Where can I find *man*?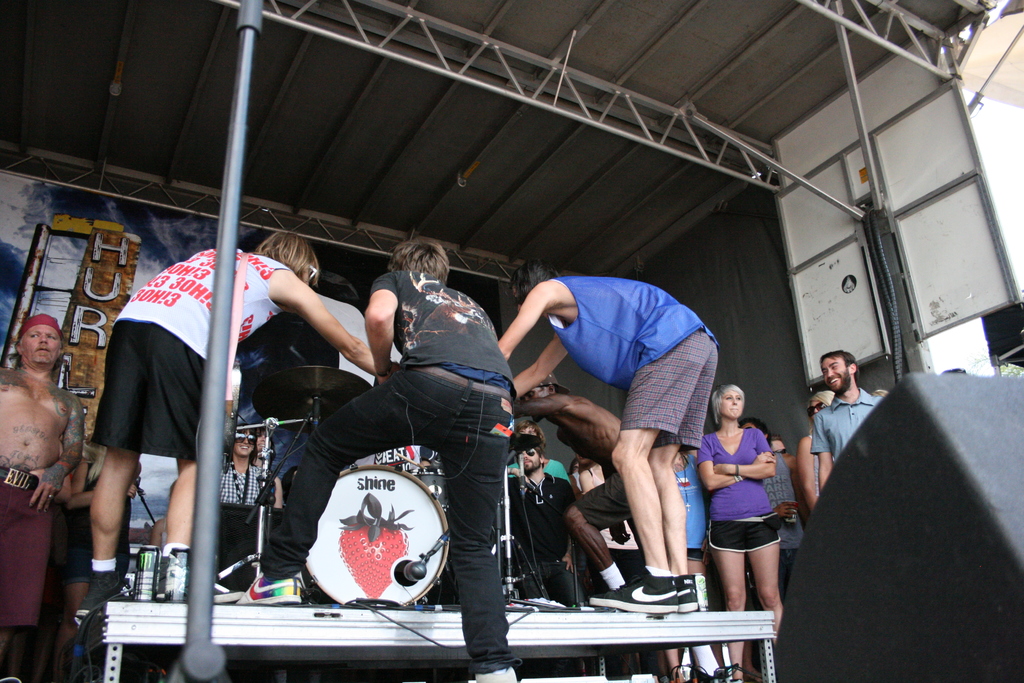
You can find it at BBox(808, 344, 884, 491).
